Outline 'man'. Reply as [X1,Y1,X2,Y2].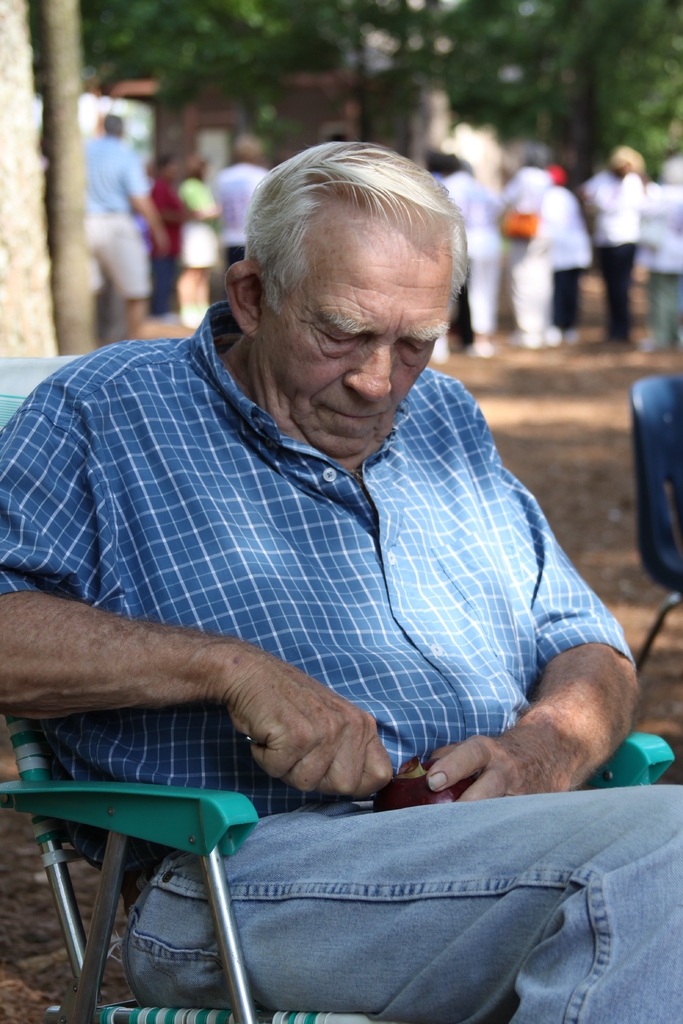
[223,124,263,304].
